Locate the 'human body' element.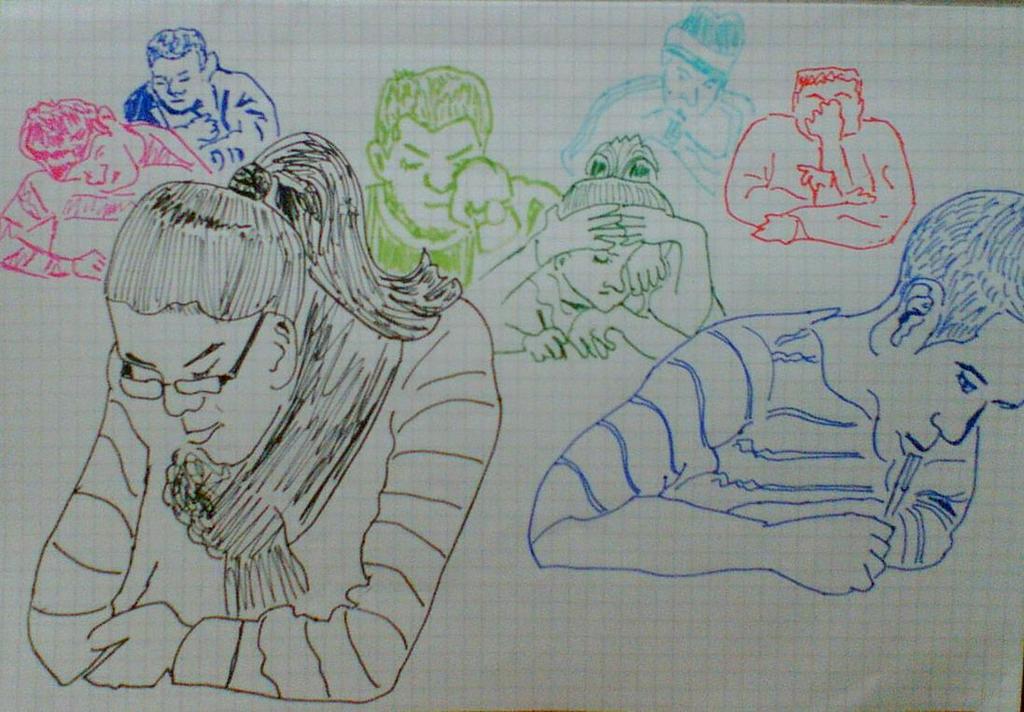
Element bbox: (x1=361, y1=154, x2=559, y2=292).
